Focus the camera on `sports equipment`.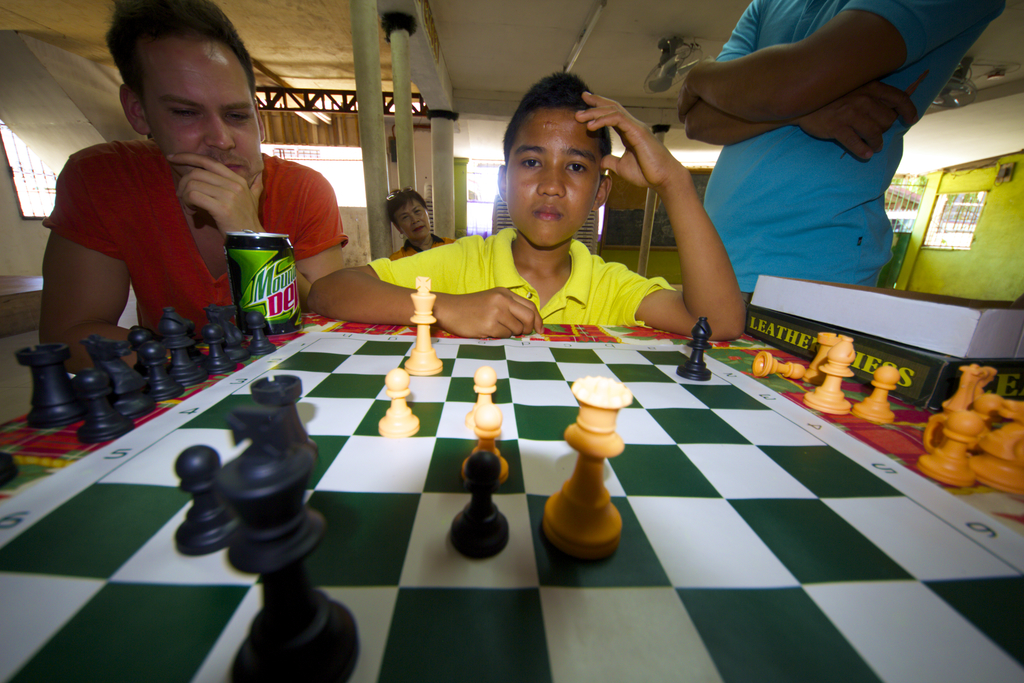
Focus region: <bbox>673, 321, 713, 381</bbox>.
